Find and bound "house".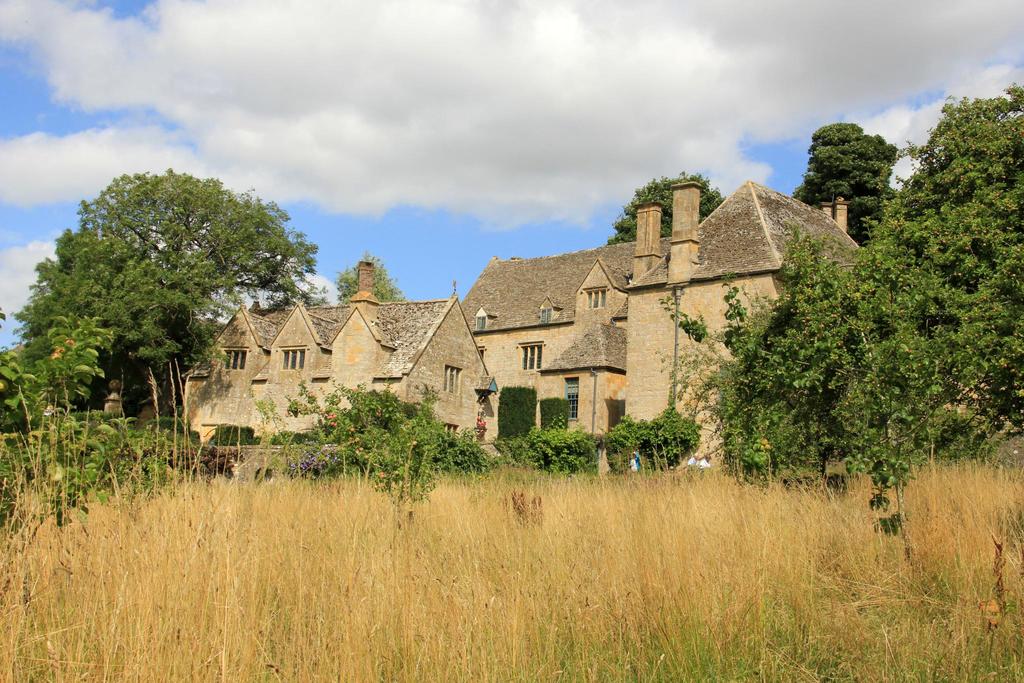
Bound: detection(458, 229, 698, 475).
